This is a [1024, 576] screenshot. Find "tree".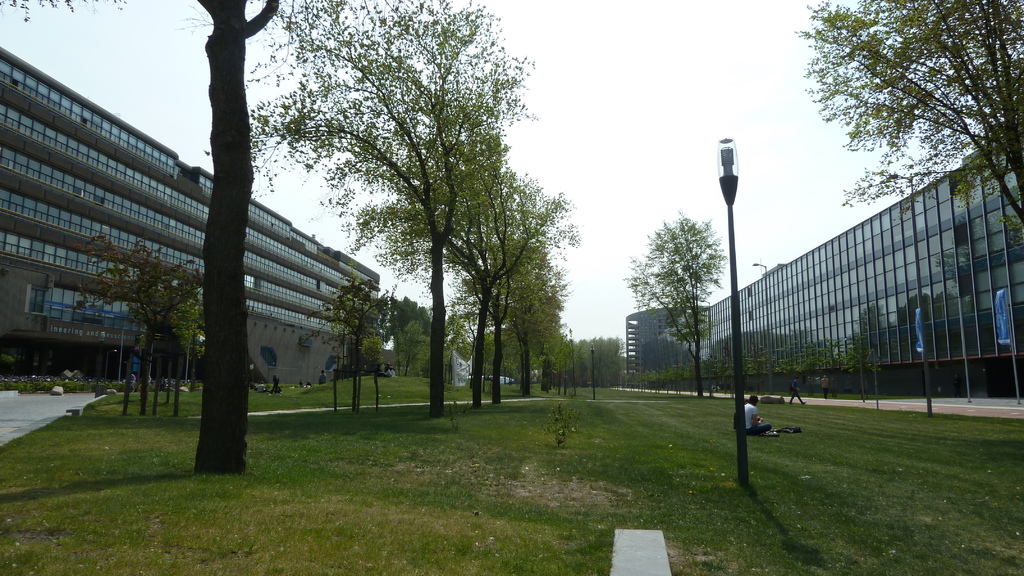
Bounding box: detection(335, 124, 584, 424).
